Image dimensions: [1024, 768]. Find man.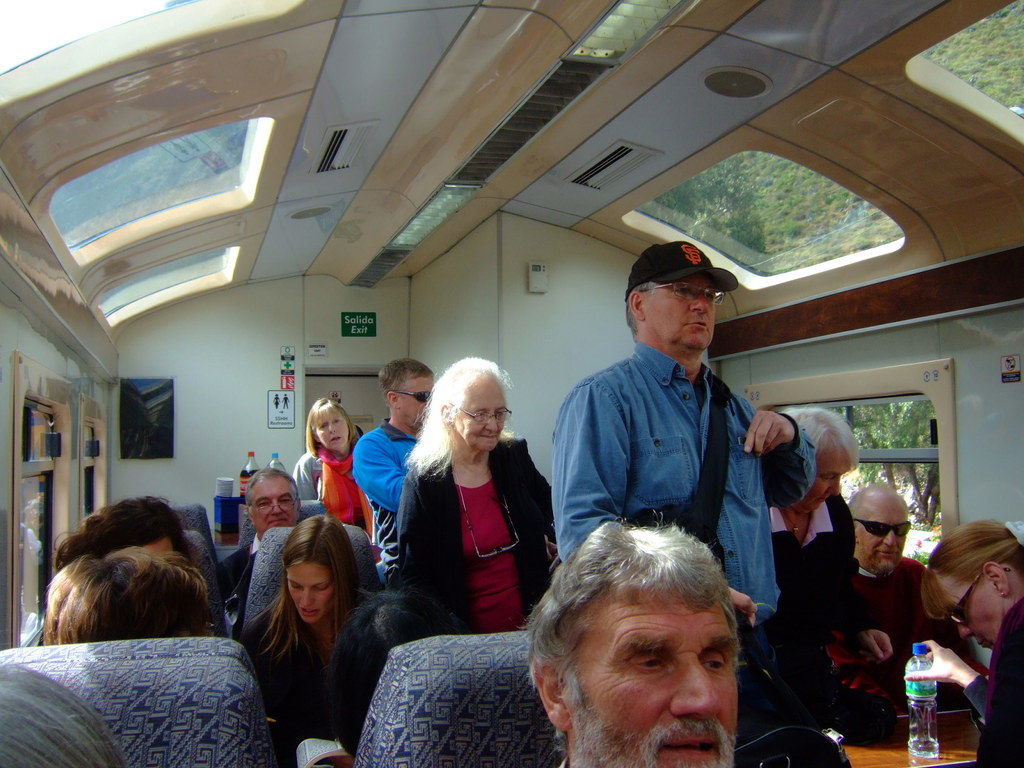
(518, 499, 742, 767).
